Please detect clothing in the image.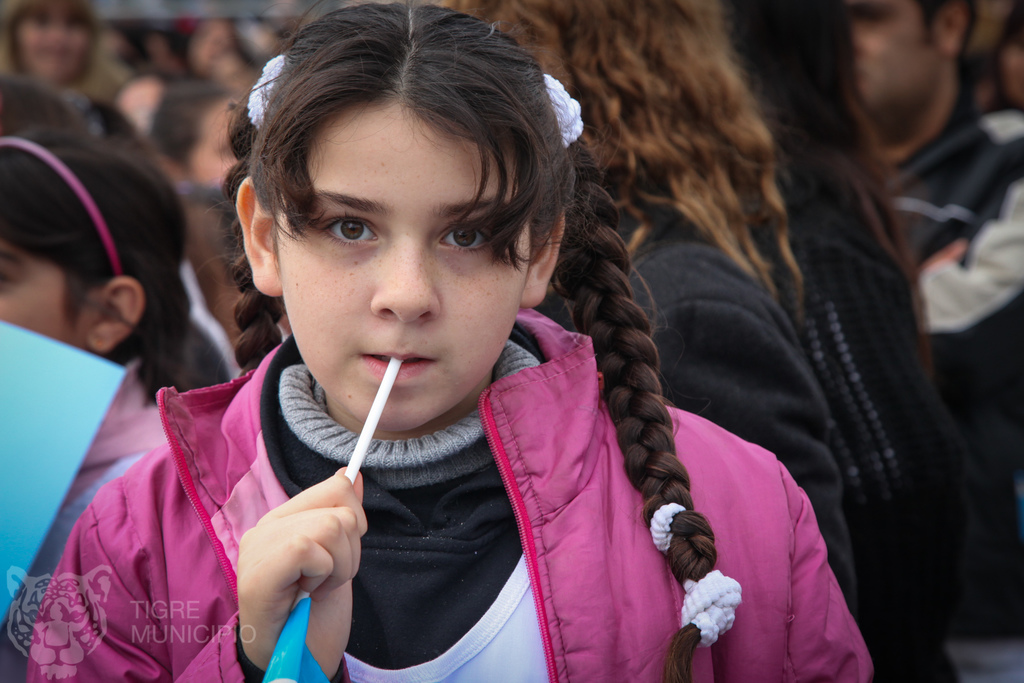
x1=885, y1=88, x2=1023, y2=470.
